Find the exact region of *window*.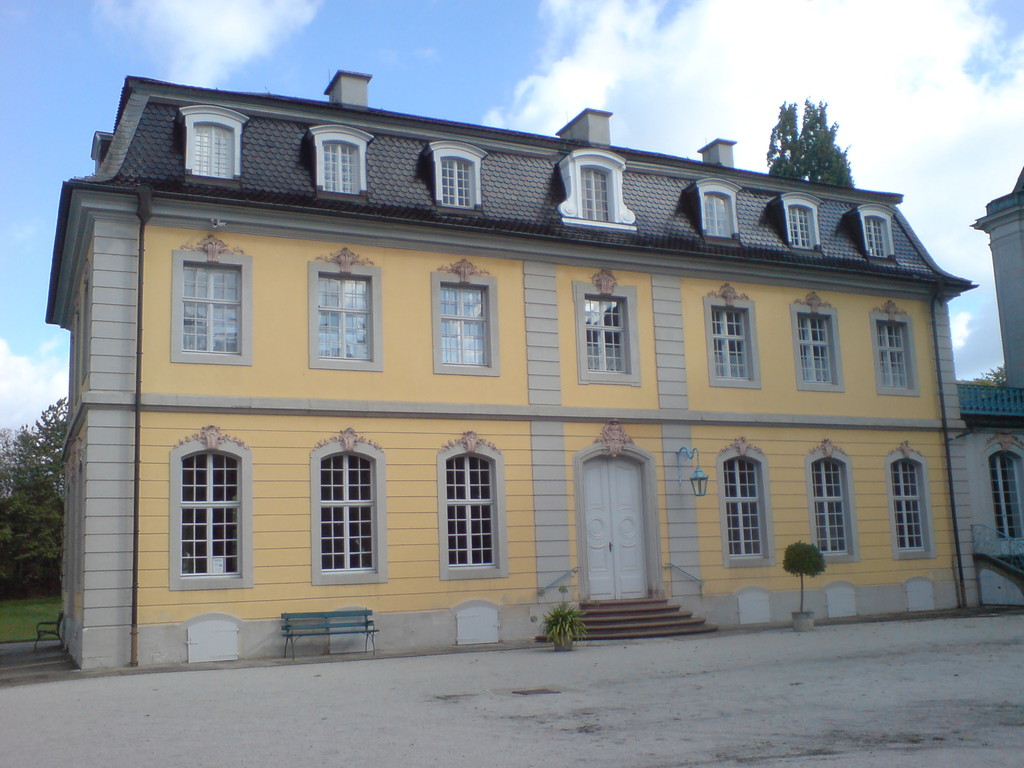
Exact region: 727,460,768,561.
